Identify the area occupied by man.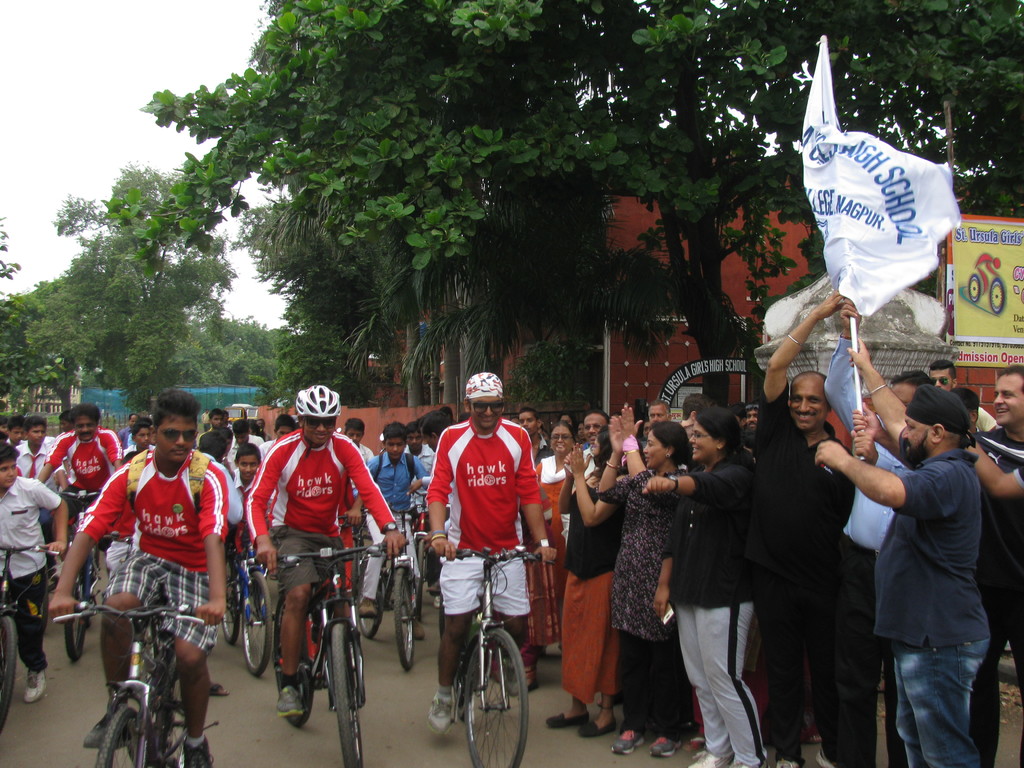
Area: crop(44, 390, 229, 767).
